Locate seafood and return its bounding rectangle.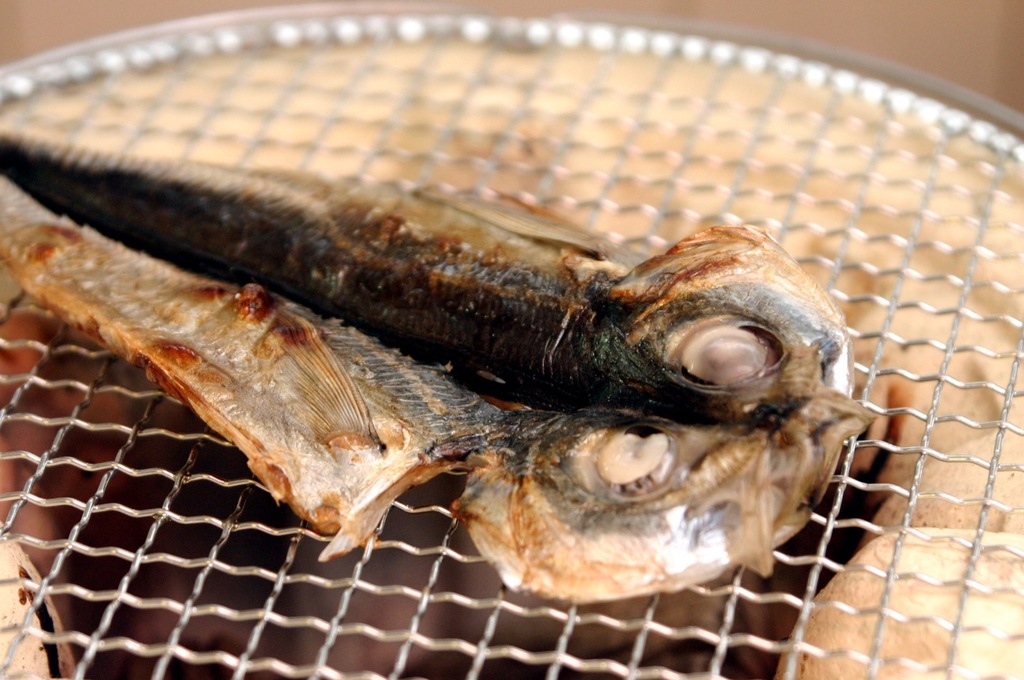
box(0, 129, 879, 604).
